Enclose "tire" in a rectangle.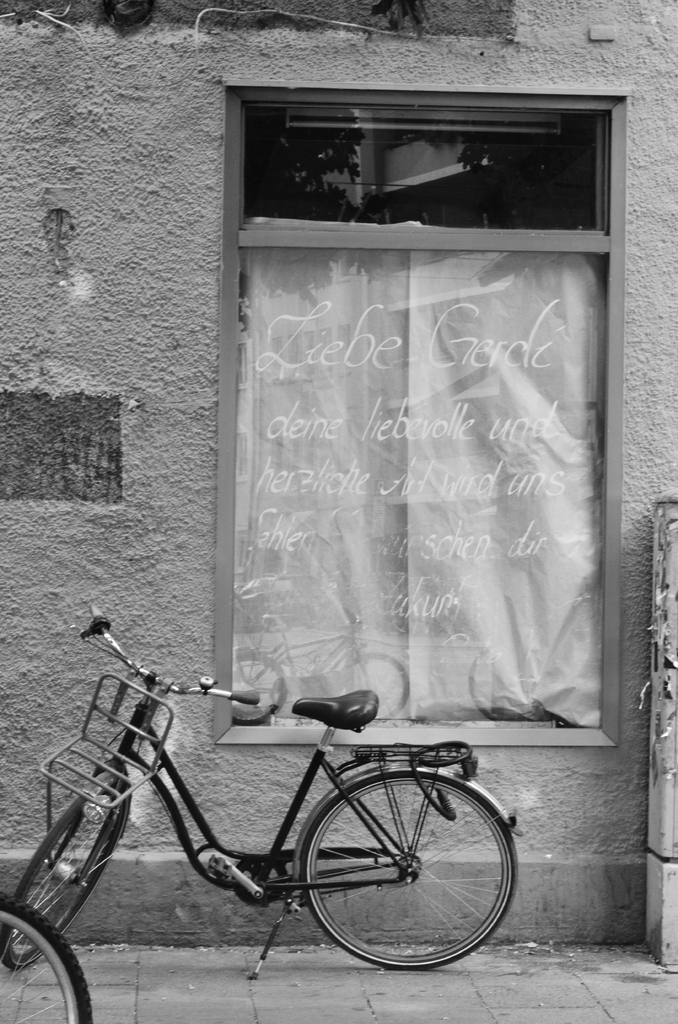
[left=0, top=772, right=128, bottom=973].
